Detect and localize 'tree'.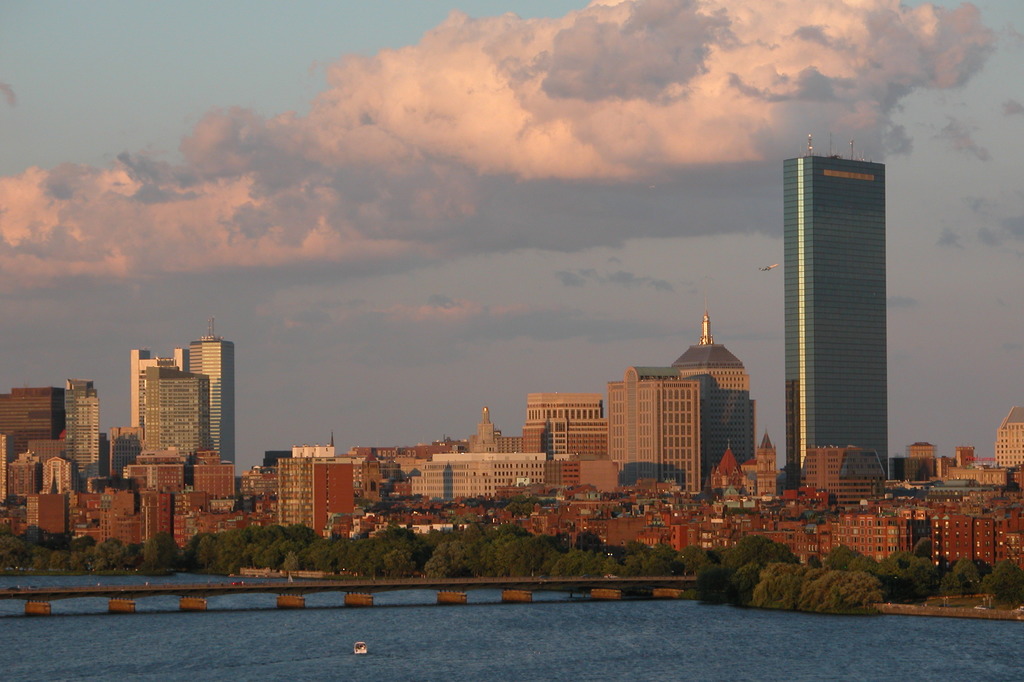
Localized at [x1=387, y1=535, x2=420, y2=578].
